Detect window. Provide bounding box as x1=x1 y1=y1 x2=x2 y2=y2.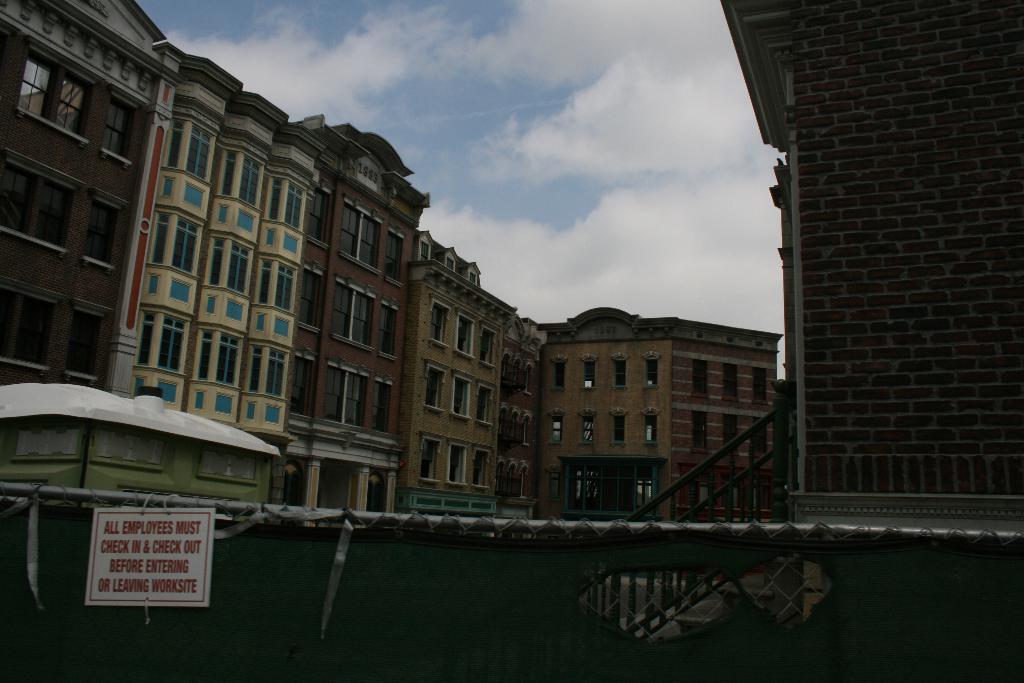
x1=417 y1=432 x2=444 y2=488.
